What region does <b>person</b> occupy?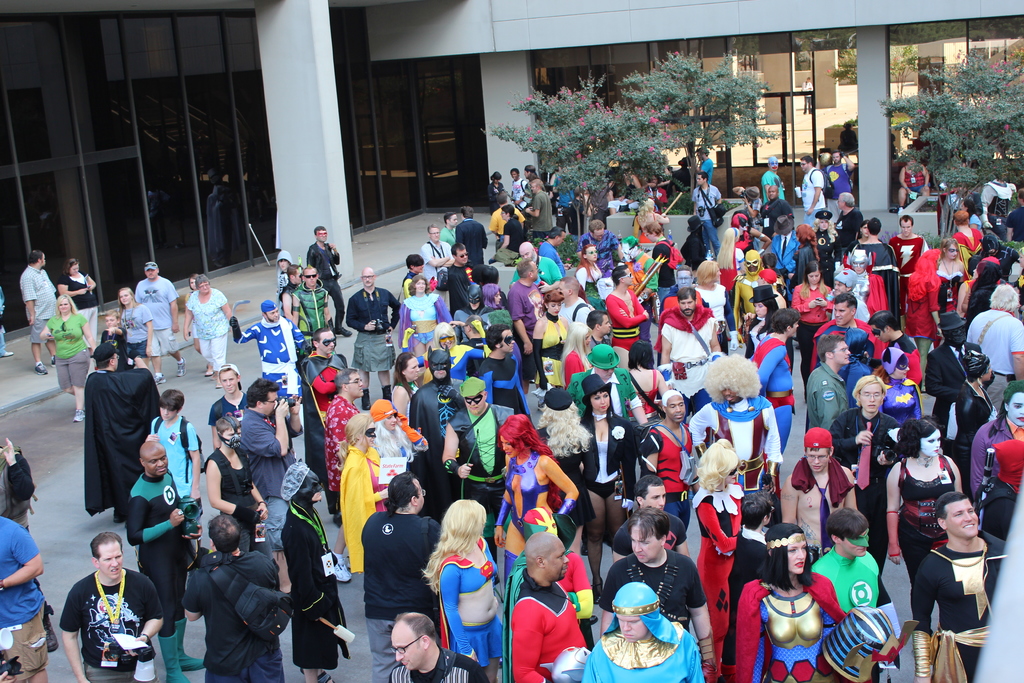
578, 308, 616, 372.
